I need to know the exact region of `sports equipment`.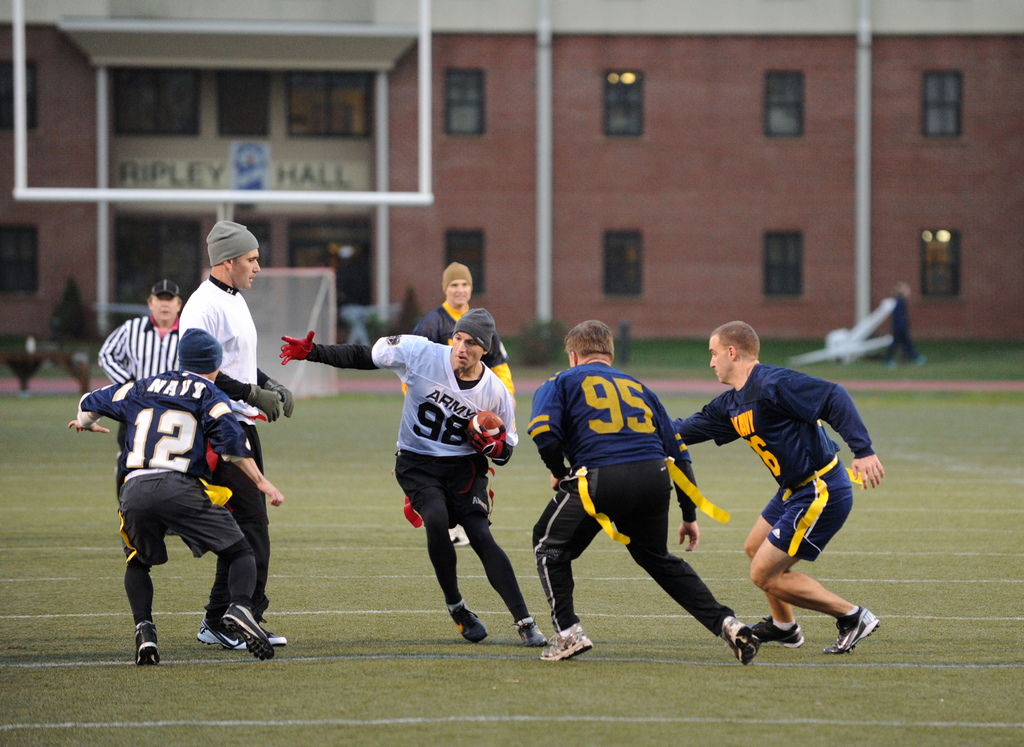
Region: Rect(263, 379, 297, 420).
